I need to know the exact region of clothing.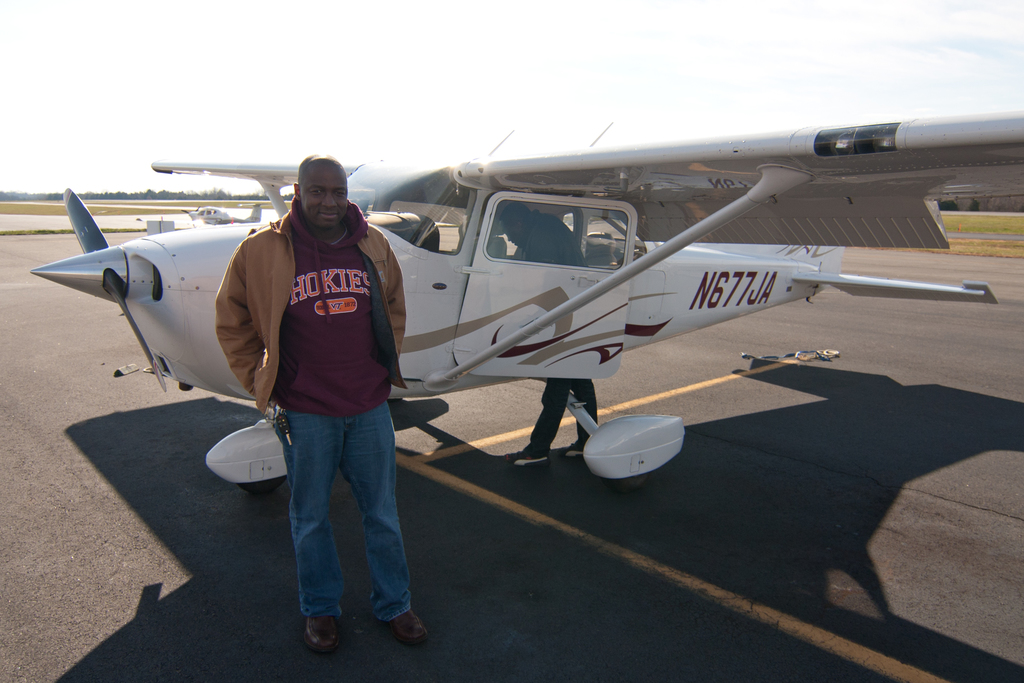
Region: 505 209 602 449.
